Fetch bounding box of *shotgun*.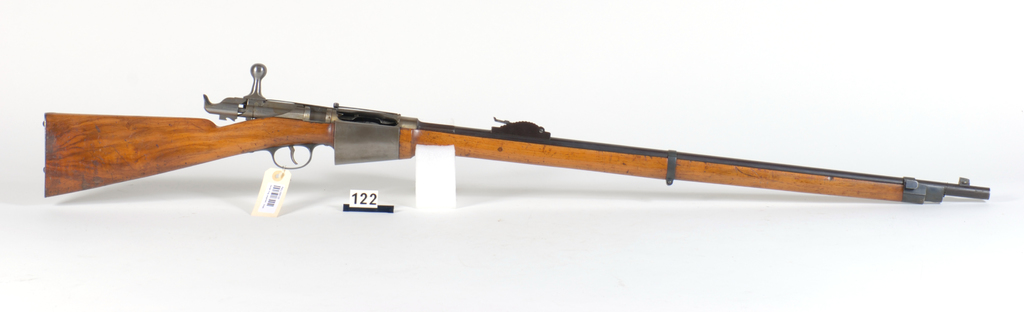
Bbox: l=33, t=111, r=989, b=201.
